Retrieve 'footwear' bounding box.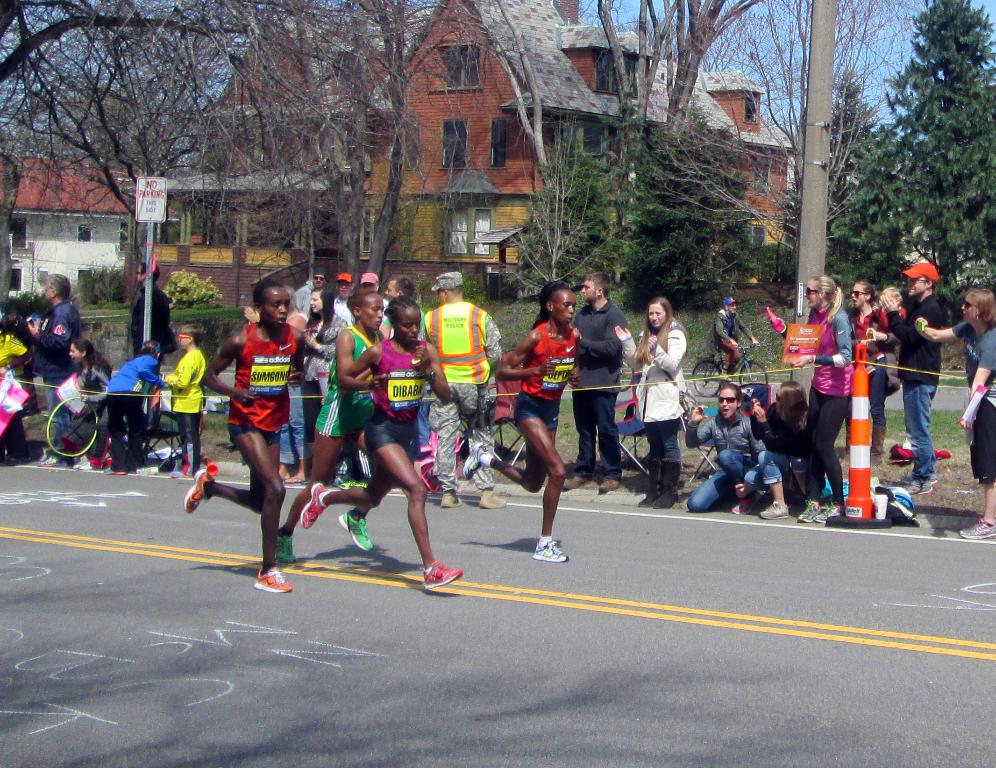
Bounding box: [left=257, top=564, right=291, bottom=595].
